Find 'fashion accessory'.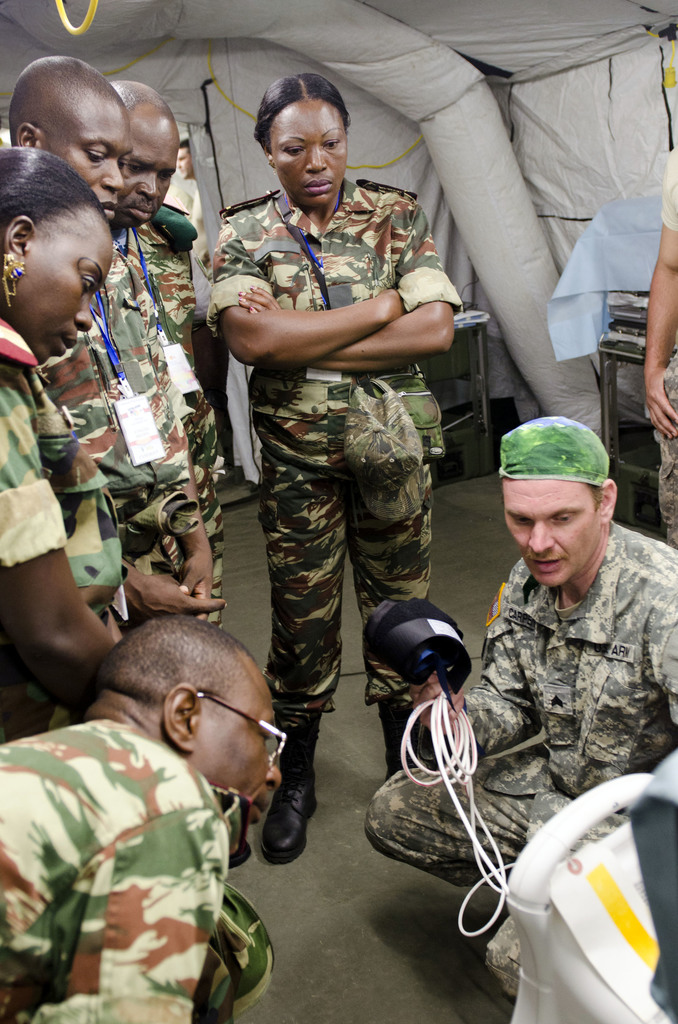
(375, 694, 420, 776).
